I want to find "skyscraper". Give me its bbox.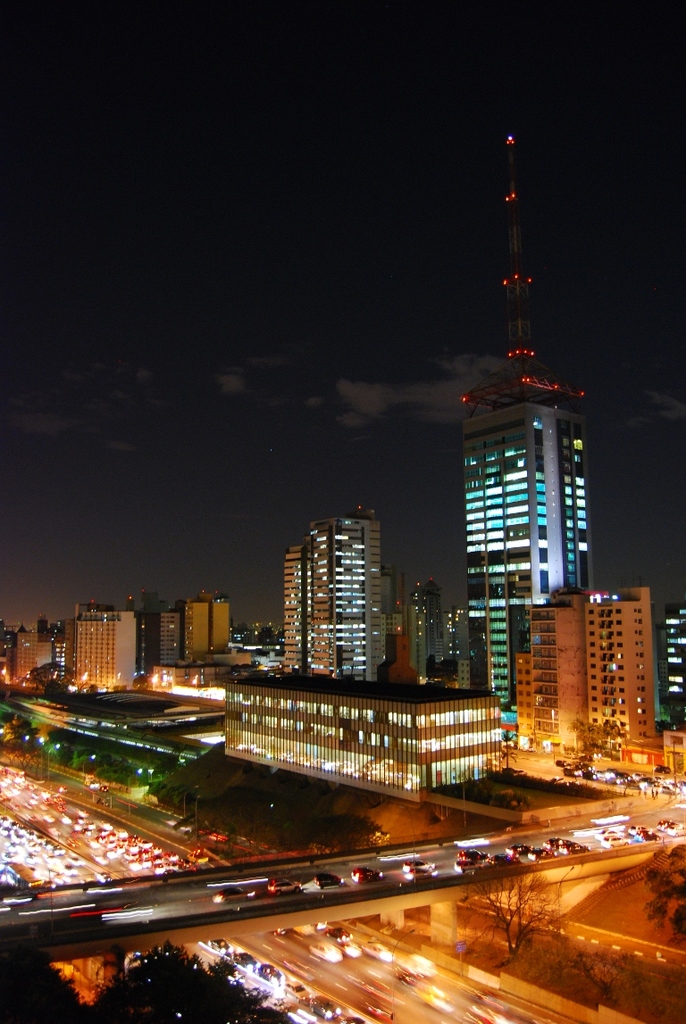
{"left": 64, "top": 597, "right": 105, "bottom": 712}.
